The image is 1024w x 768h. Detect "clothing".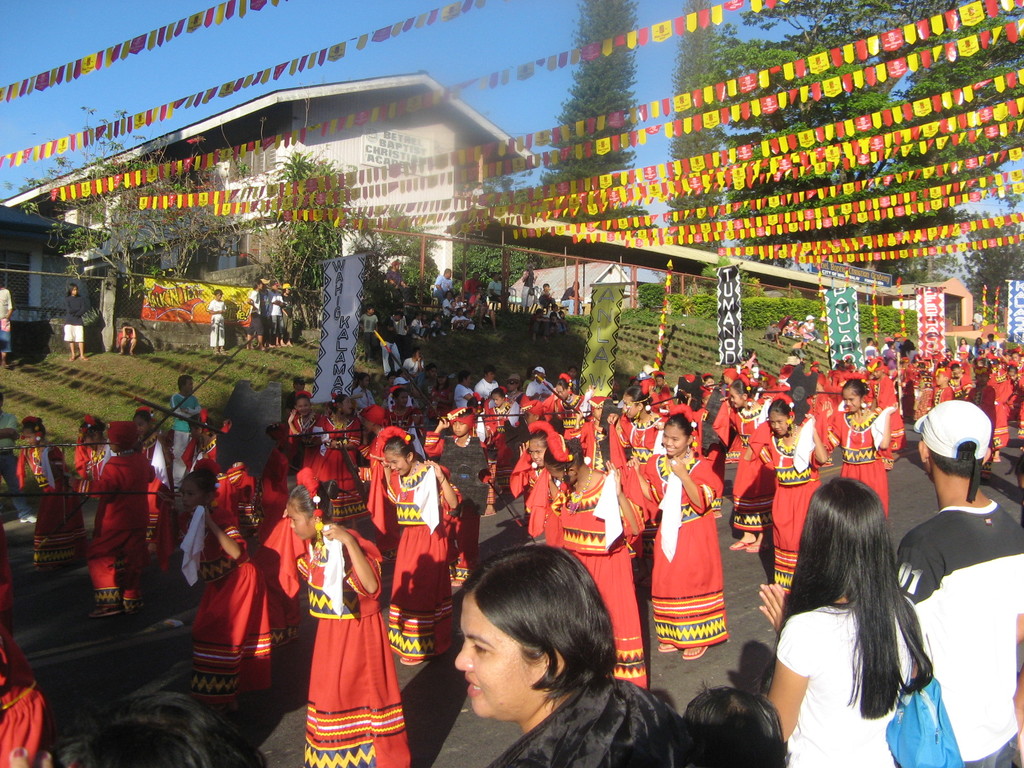
Detection: 20:442:80:572.
